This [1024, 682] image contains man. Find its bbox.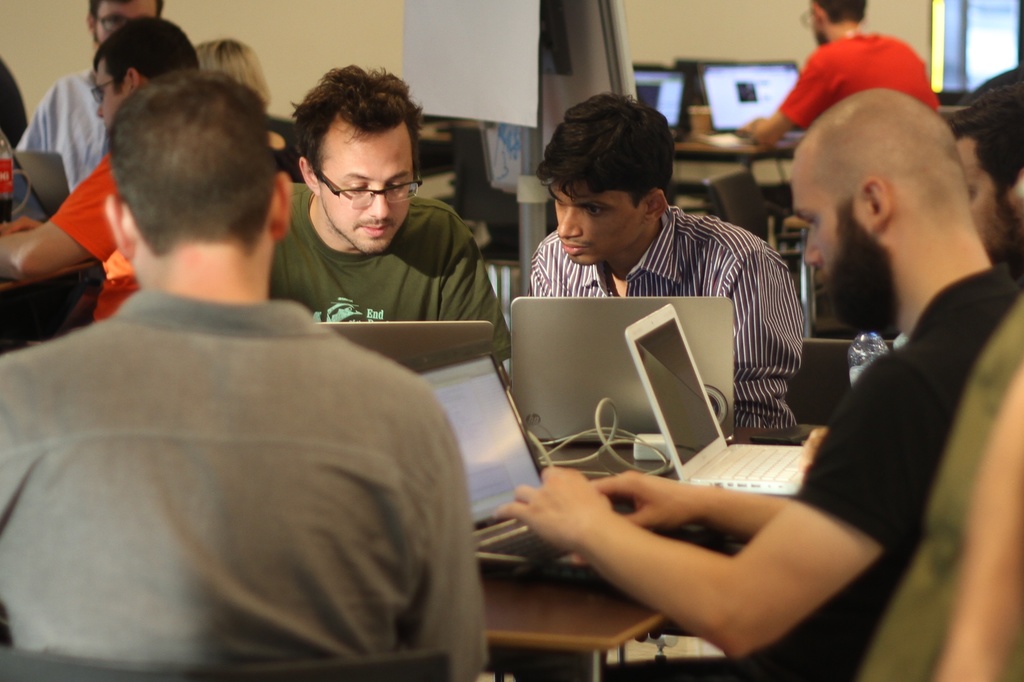
box=[262, 63, 518, 367].
